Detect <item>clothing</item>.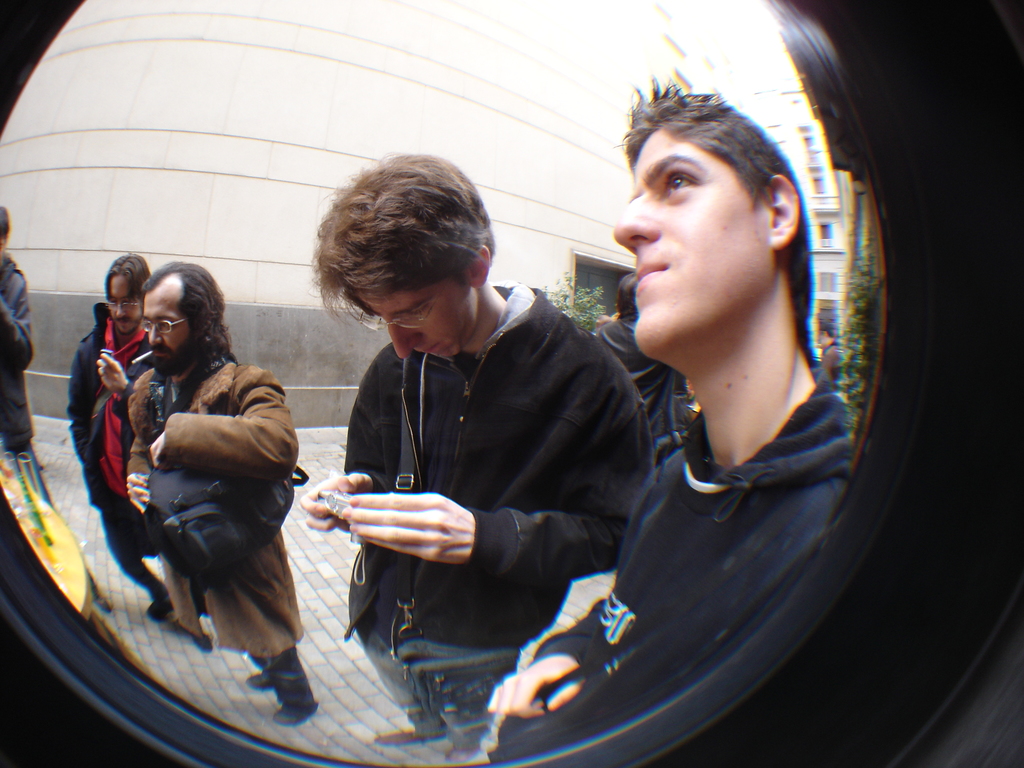
Detected at (126, 364, 292, 704).
